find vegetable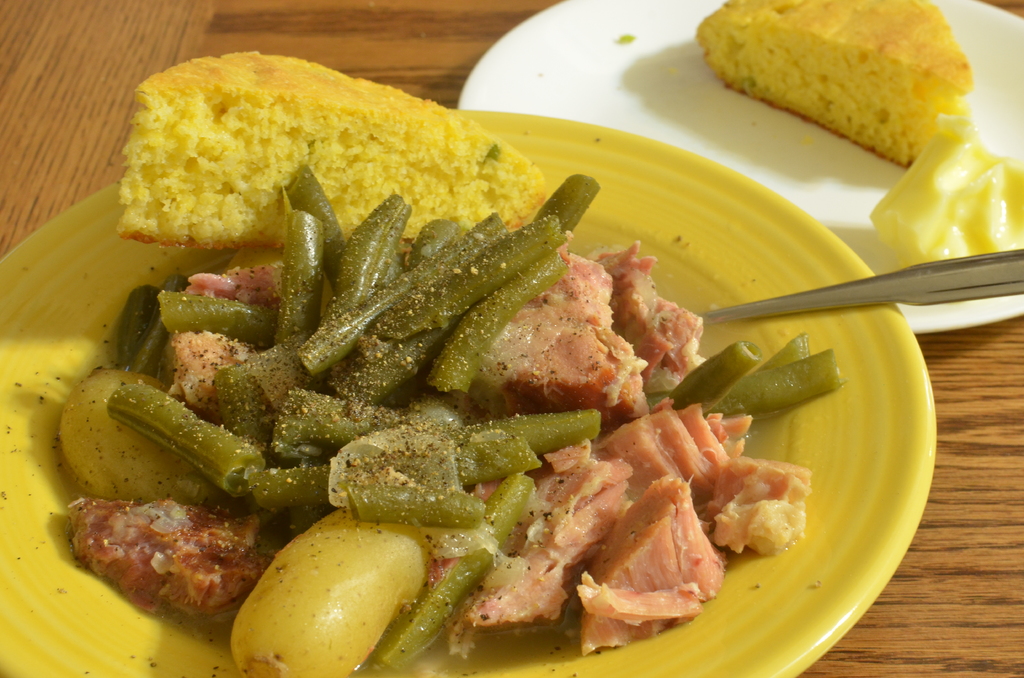
BBox(541, 171, 604, 217)
